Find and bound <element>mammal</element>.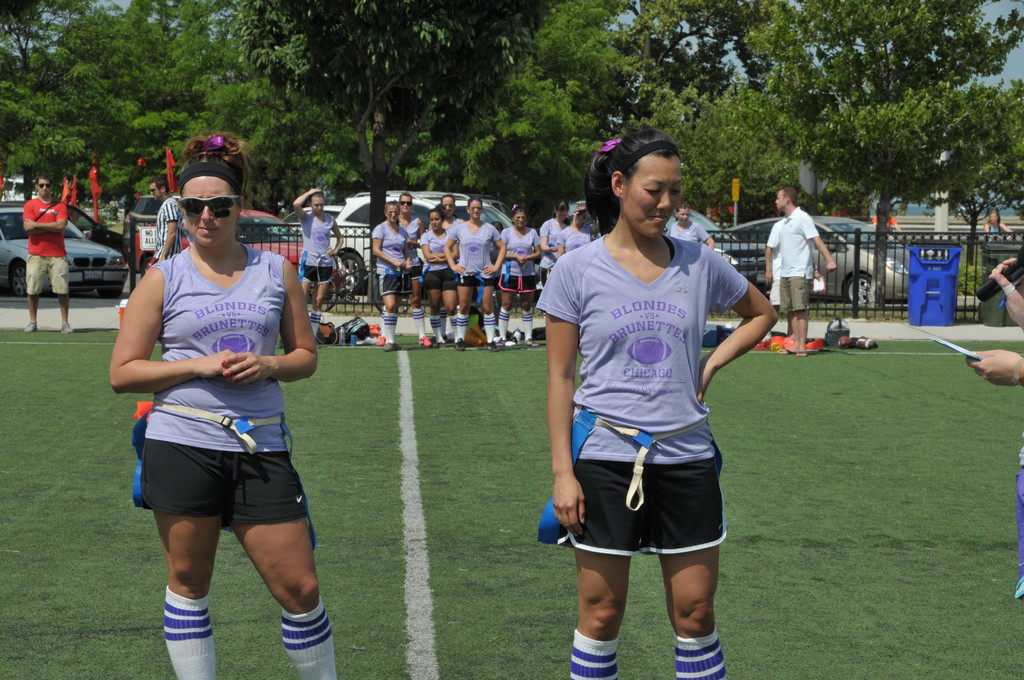
Bound: crop(436, 191, 462, 227).
